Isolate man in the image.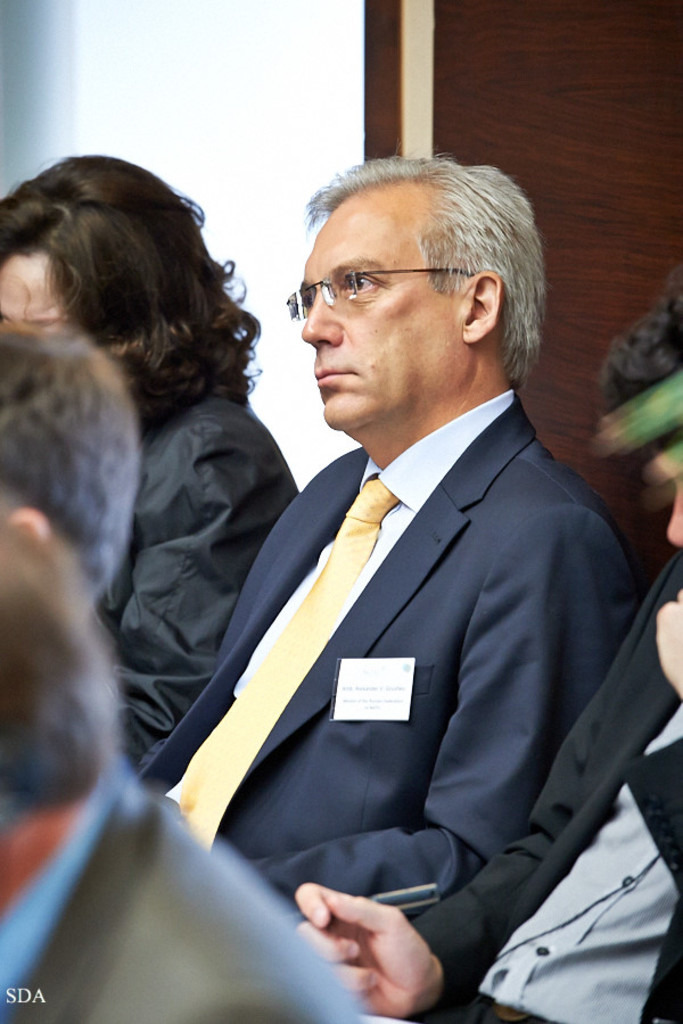
Isolated region: <box>295,288,682,1023</box>.
